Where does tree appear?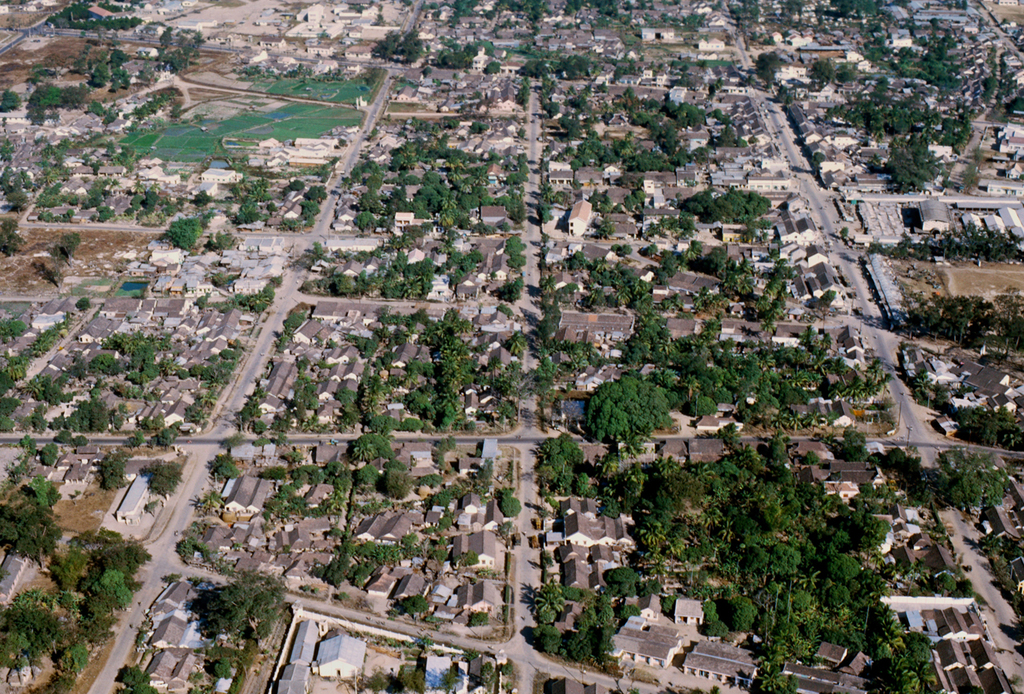
Appears at Rect(190, 584, 283, 632).
